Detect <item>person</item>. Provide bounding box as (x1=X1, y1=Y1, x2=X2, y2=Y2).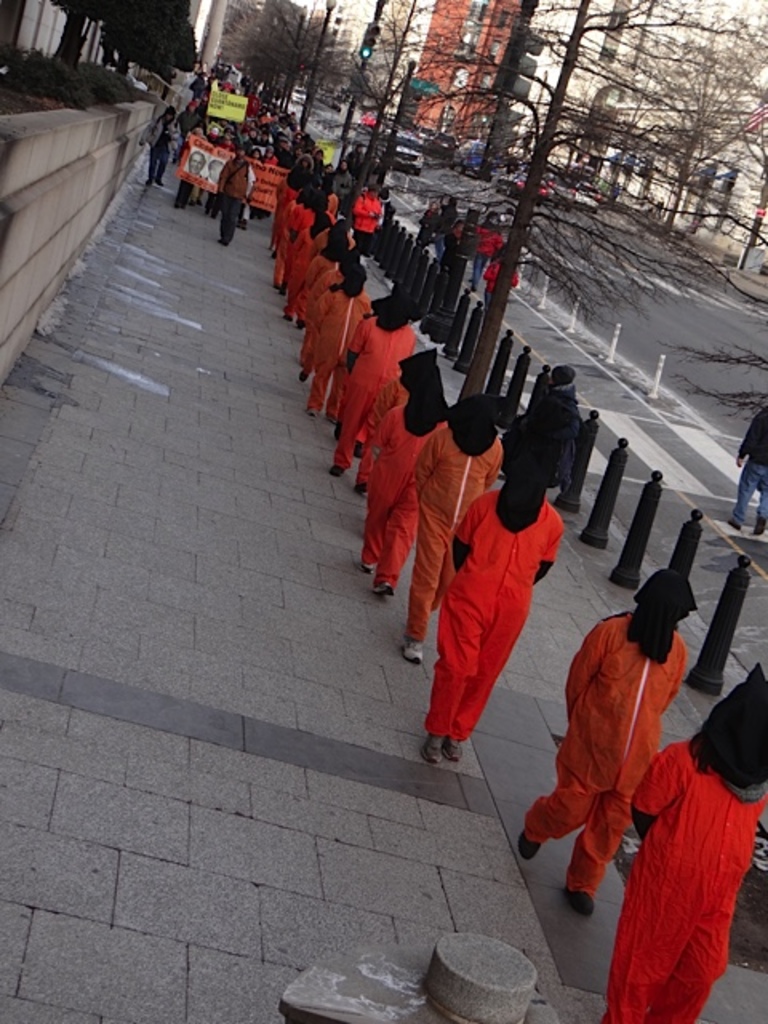
(x1=600, y1=661, x2=766, y2=1022).
